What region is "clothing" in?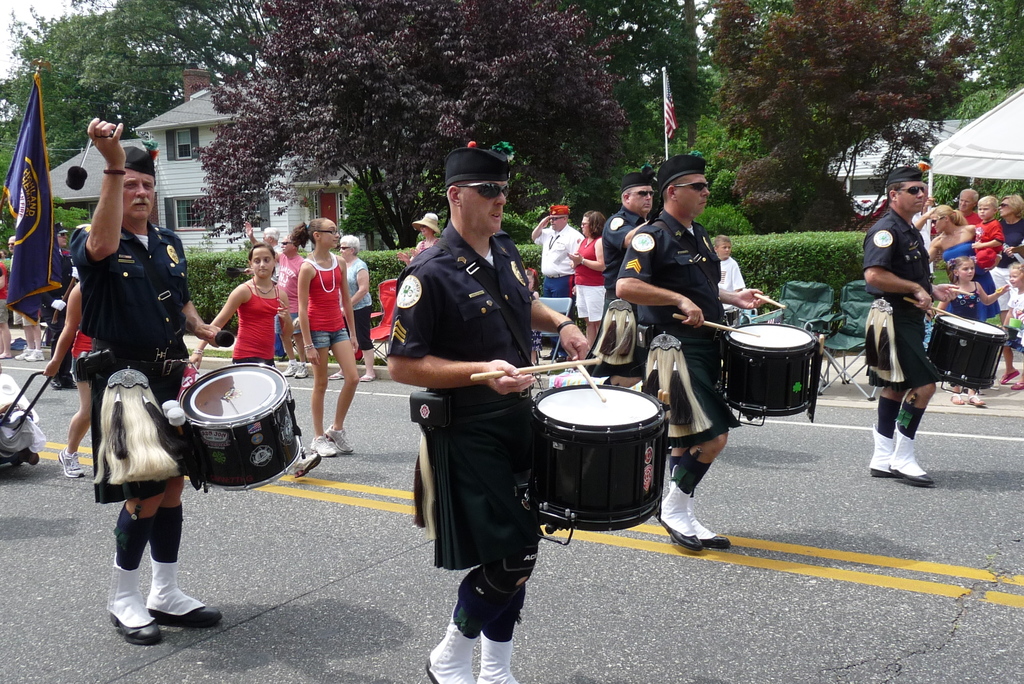
<box>67,220,194,505</box>.
